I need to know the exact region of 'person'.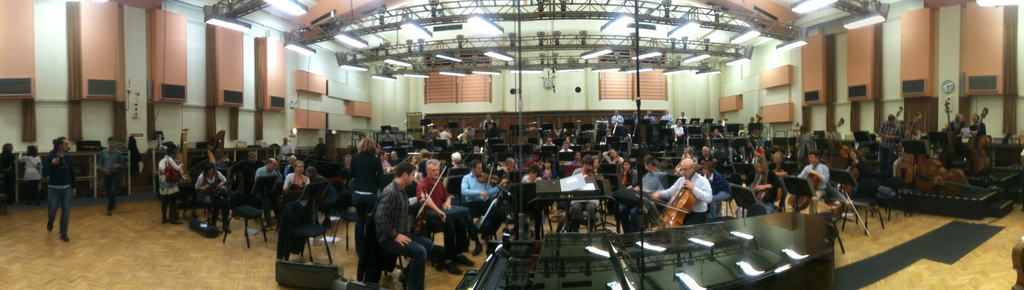
Region: bbox(189, 160, 230, 231).
